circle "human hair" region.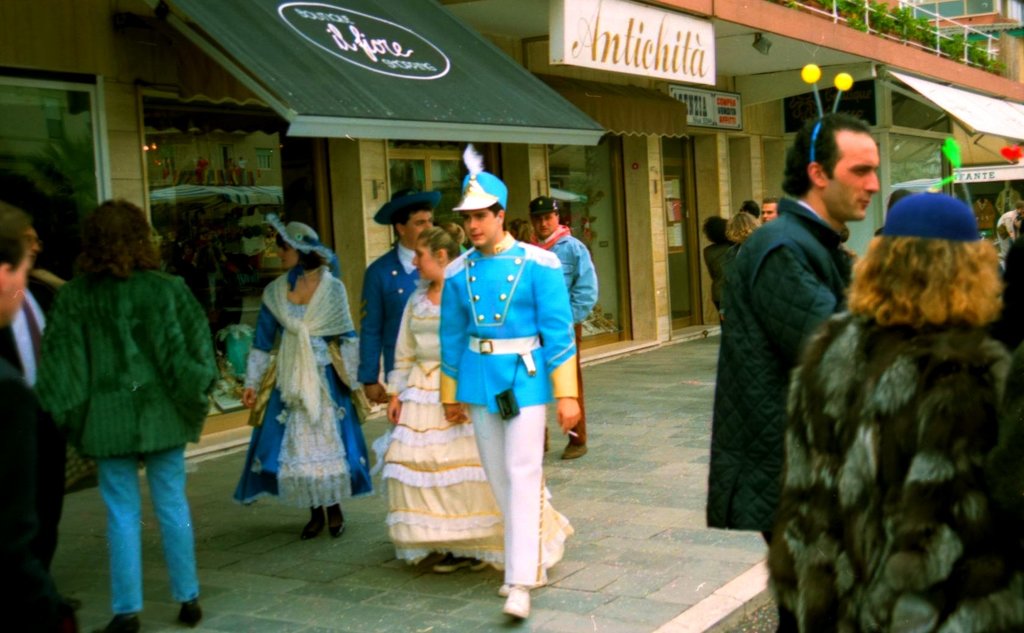
Region: {"x1": 839, "y1": 230, "x2": 1005, "y2": 326}.
